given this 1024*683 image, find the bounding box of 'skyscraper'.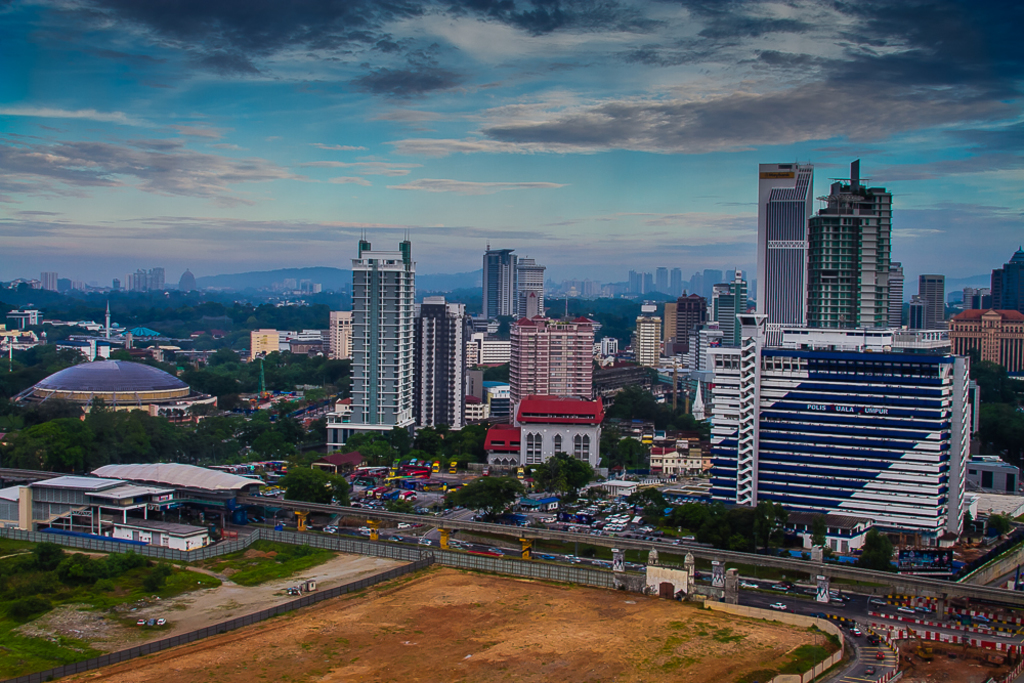
l=754, t=161, r=810, b=323.
